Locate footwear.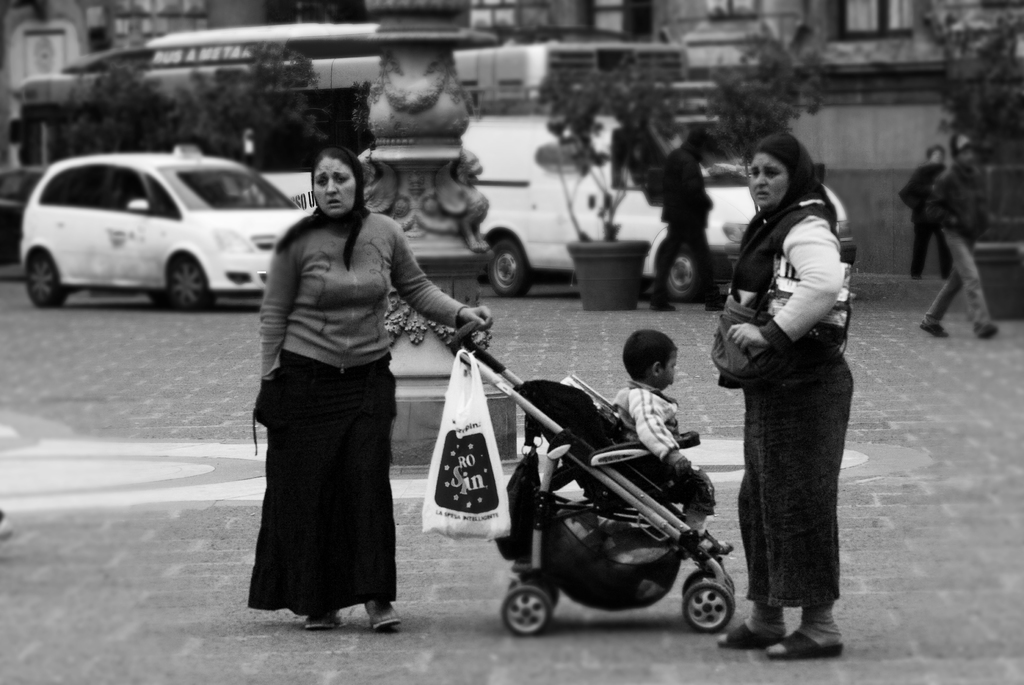
Bounding box: BBox(758, 631, 844, 659).
